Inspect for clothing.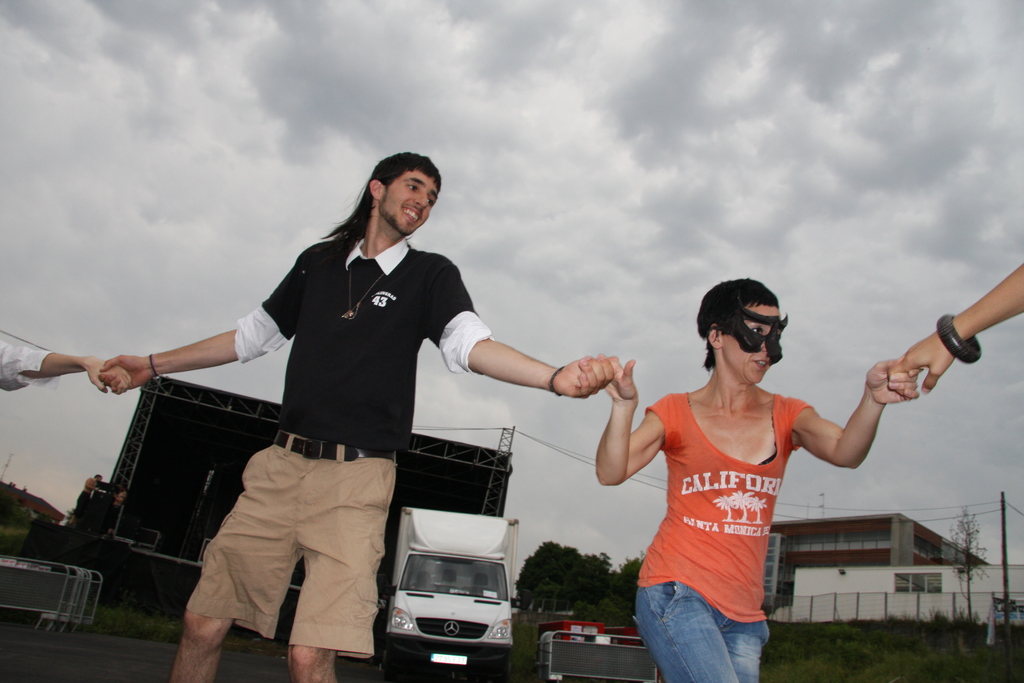
Inspection: <box>638,369,847,639</box>.
